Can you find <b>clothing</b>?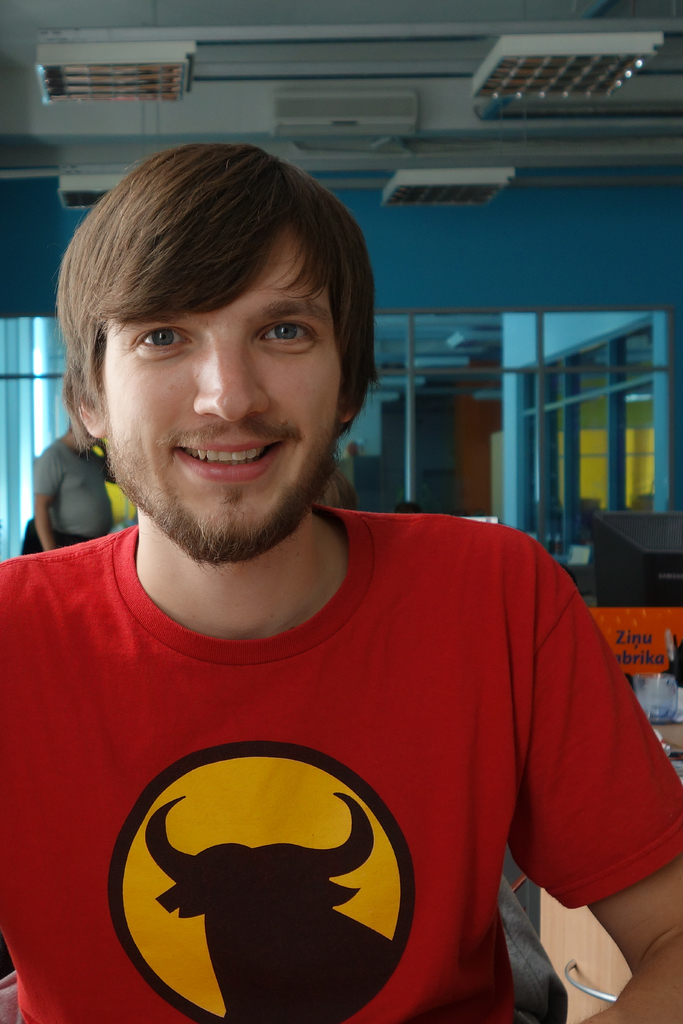
Yes, bounding box: (0,510,682,1023).
